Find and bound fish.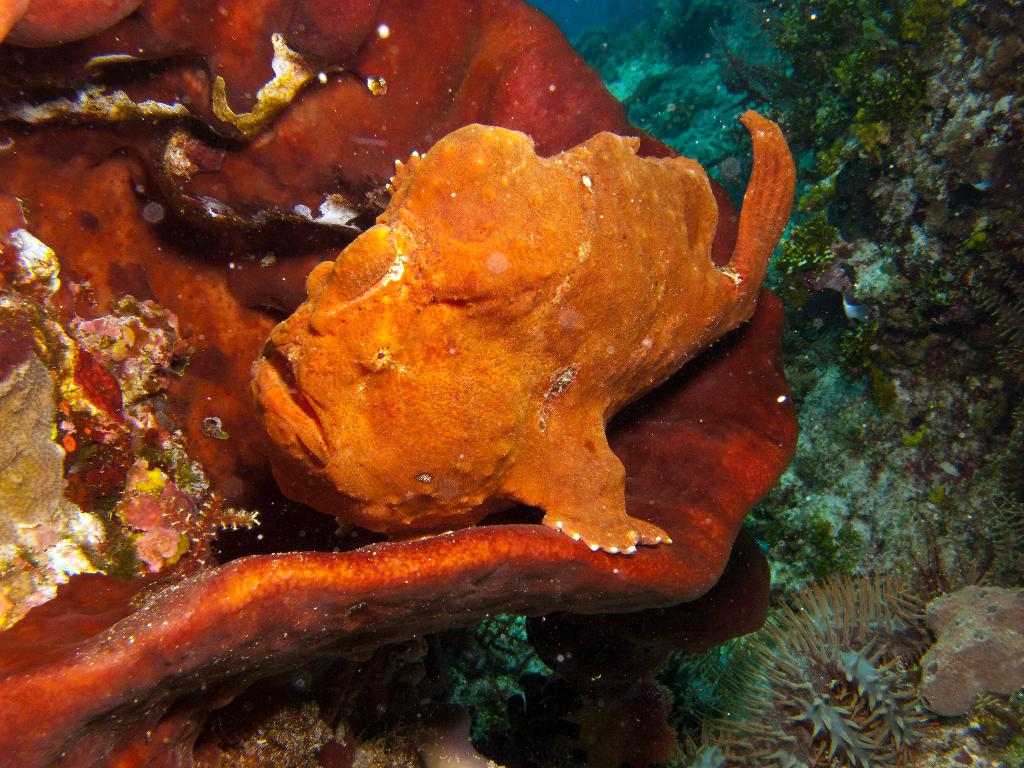
Bound: bbox=(246, 121, 799, 554).
